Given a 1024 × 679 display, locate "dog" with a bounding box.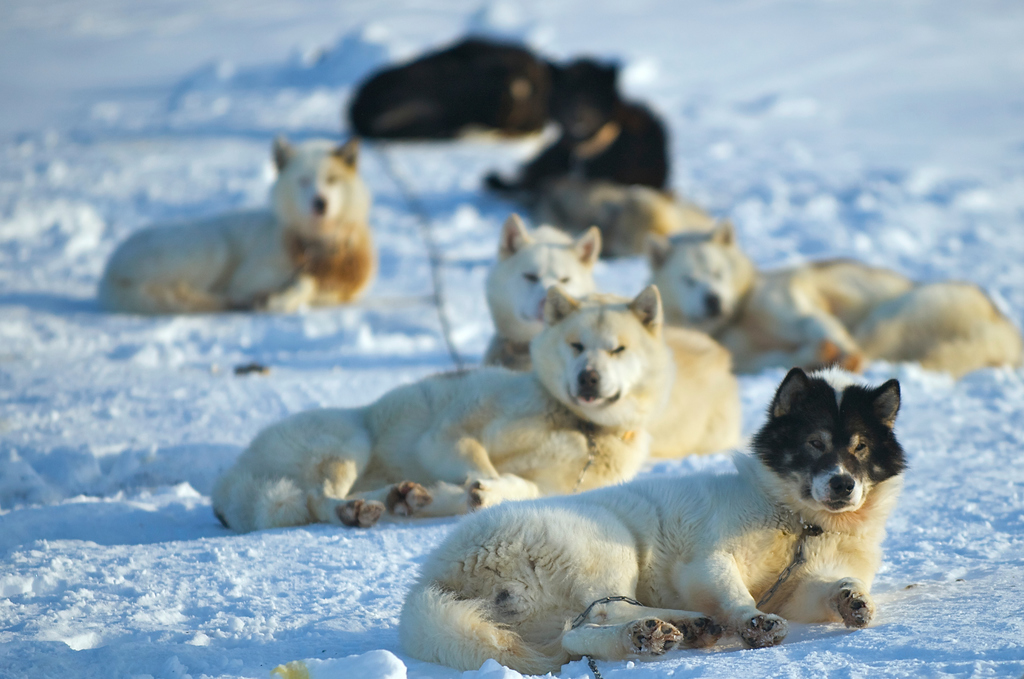
Located: crop(334, 37, 545, 143).
